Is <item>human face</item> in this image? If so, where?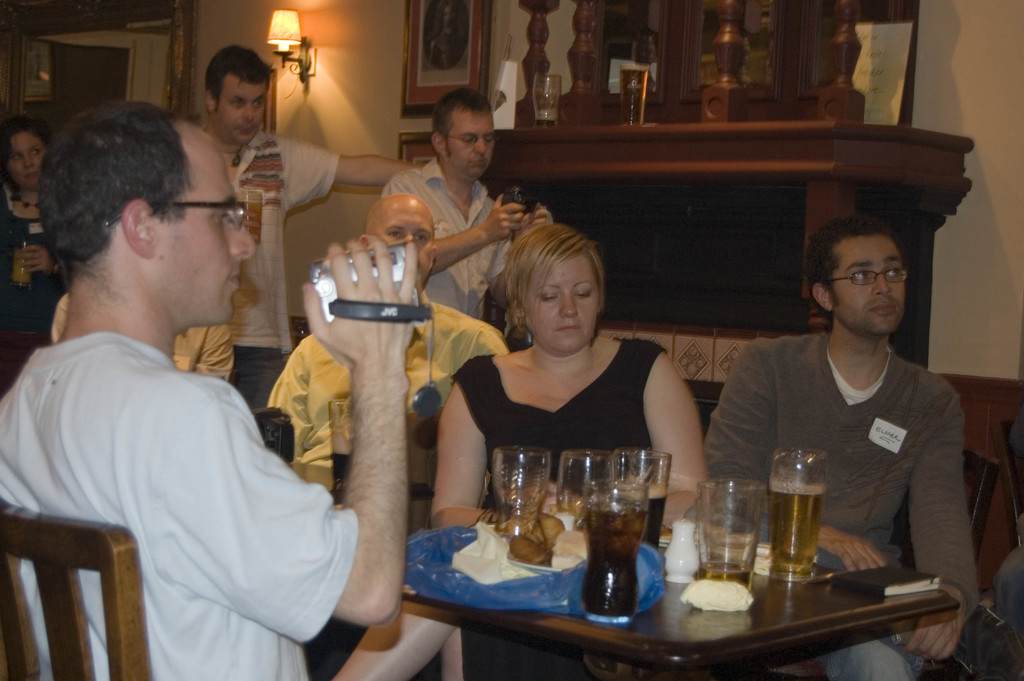
Yes, at {"x1": 216, "y1": 70, "x2": 268, "y2": 145}.
